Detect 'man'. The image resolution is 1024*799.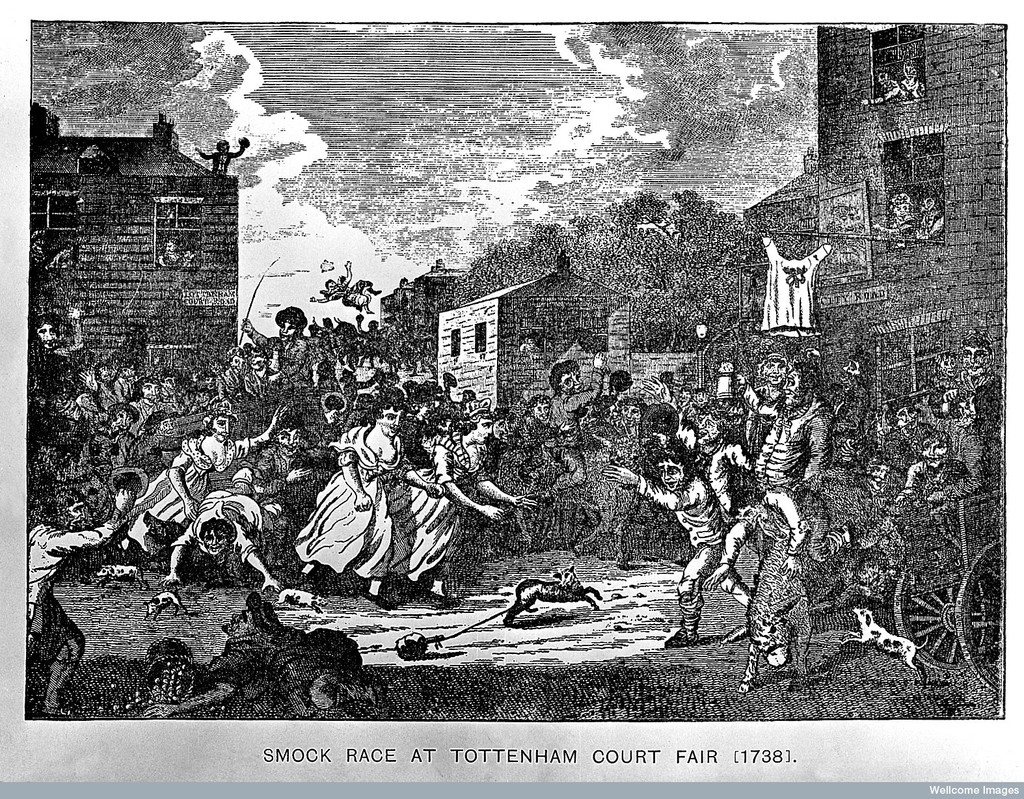
Rect(236, 302, 325, 394).
